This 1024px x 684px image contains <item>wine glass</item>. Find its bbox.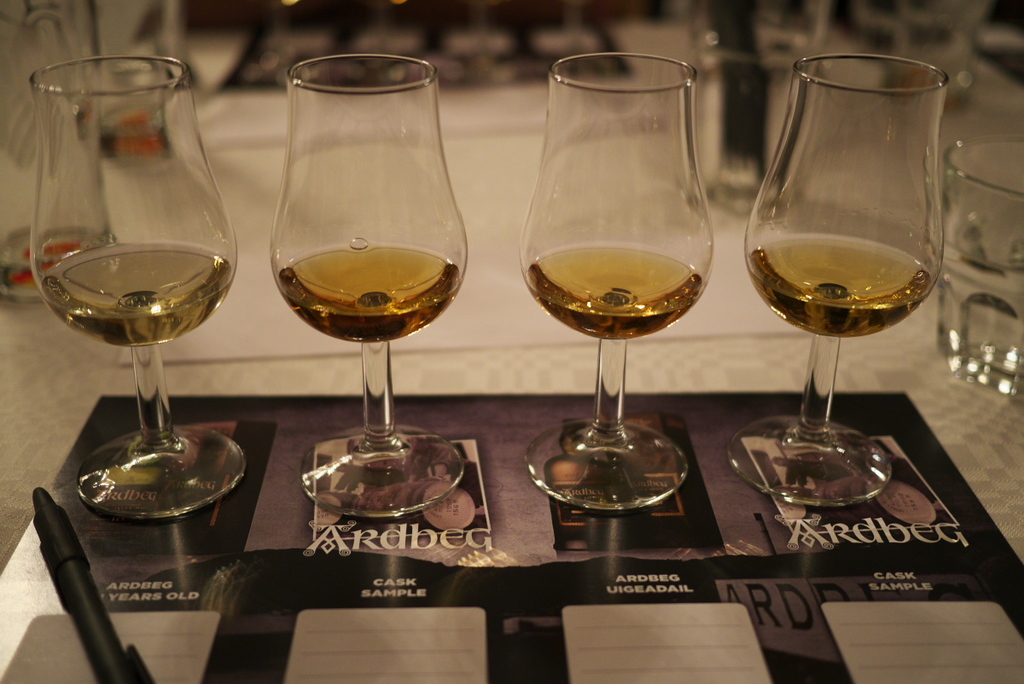
select_region(271, 47, 463, 517).
